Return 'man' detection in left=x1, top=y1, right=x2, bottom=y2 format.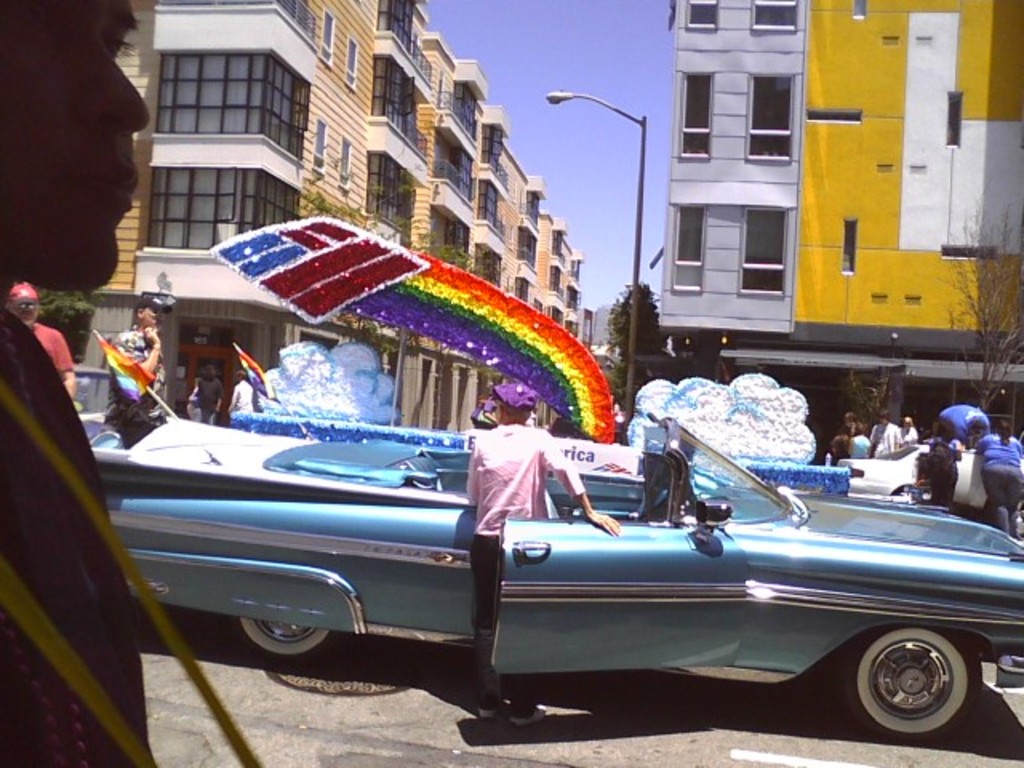
left=0, top=0, right=254, bottom=766.
